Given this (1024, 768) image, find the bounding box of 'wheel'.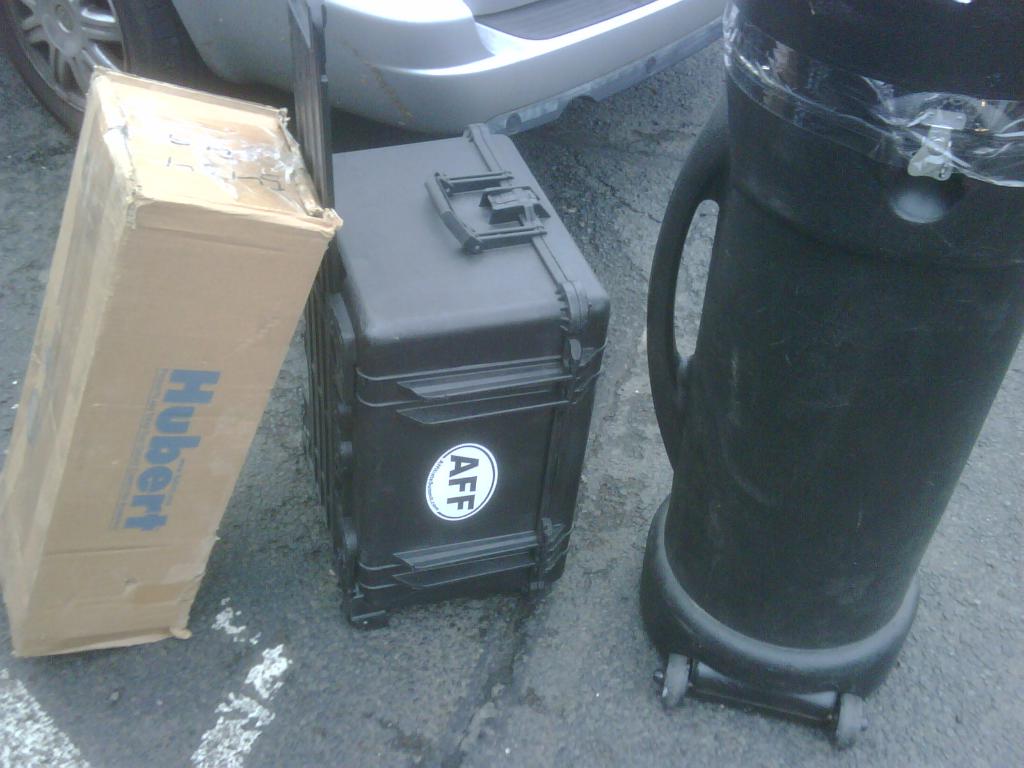
655,653,687,709.
